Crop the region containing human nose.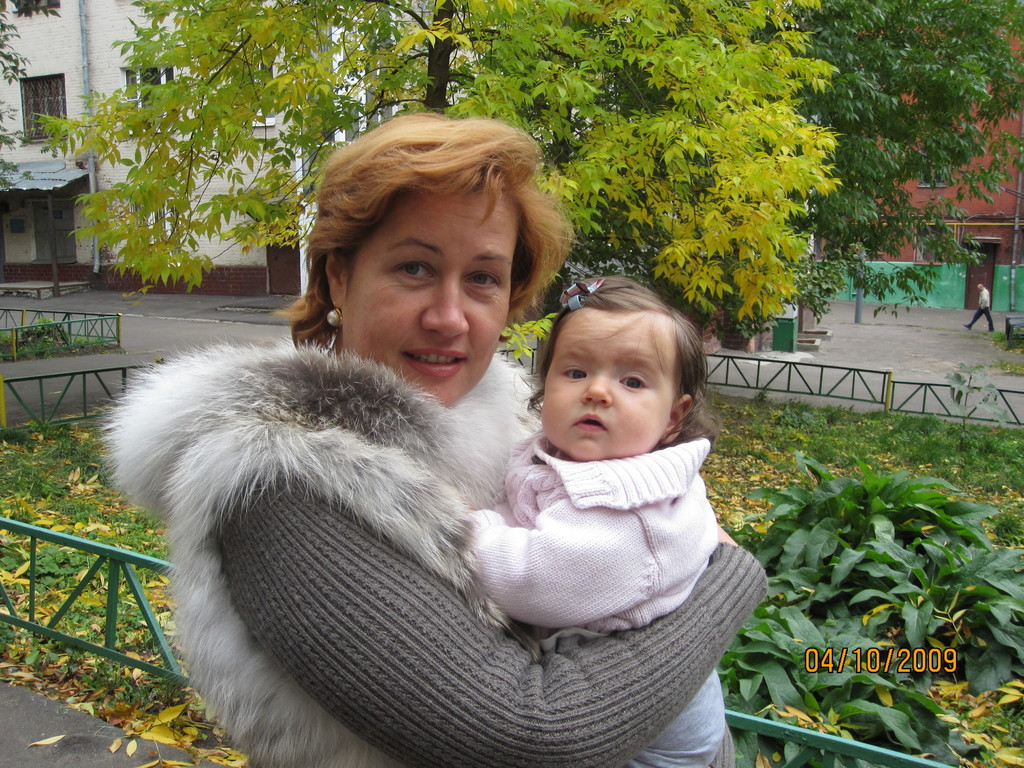
Crop region: BBox(419, 268, 469, 336).
